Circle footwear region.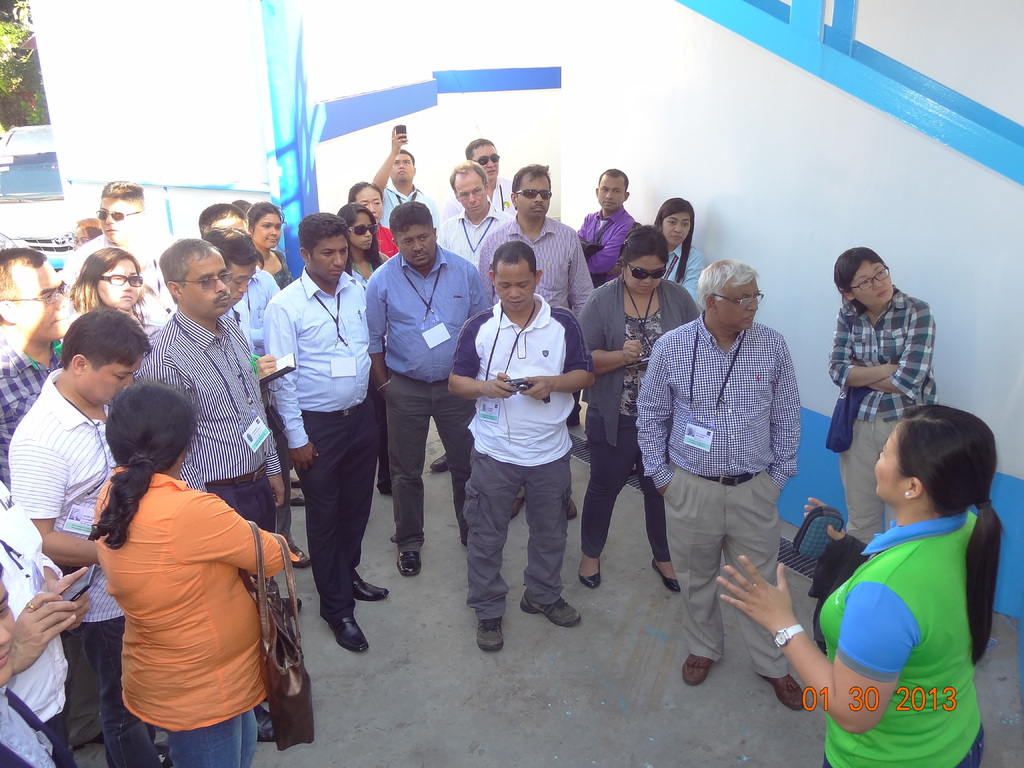
Region: {"x1": 290, "y1": 495, "x2": 306, "y2": 508}.
